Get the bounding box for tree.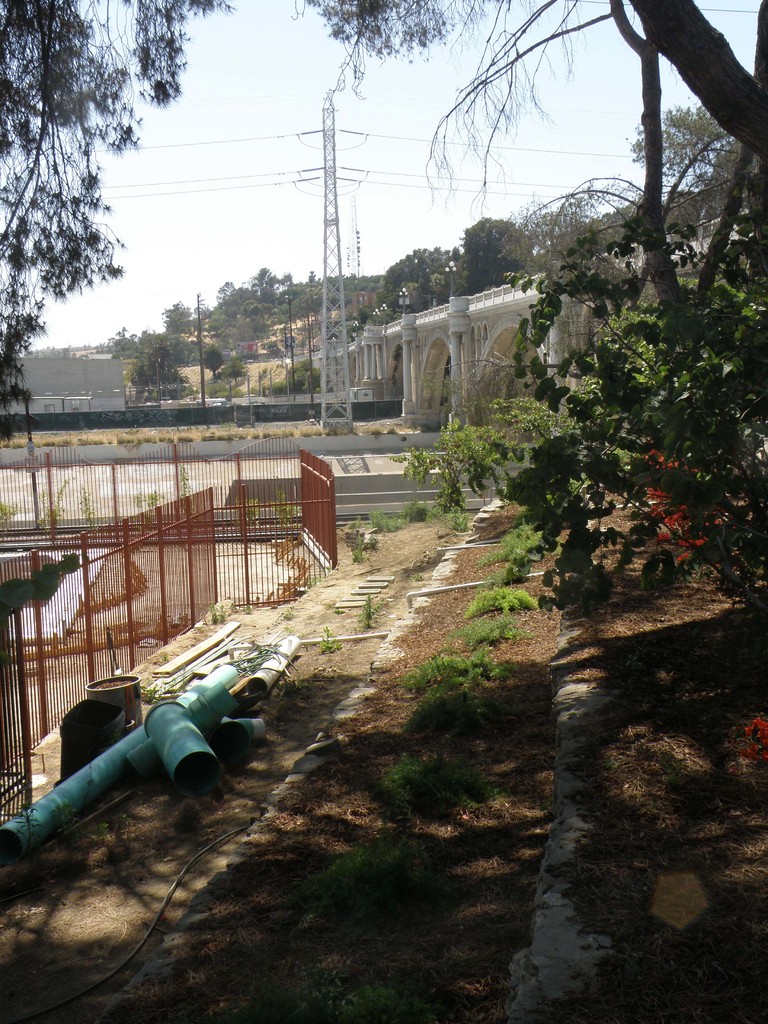
rect(382, 252, 452, 303).
